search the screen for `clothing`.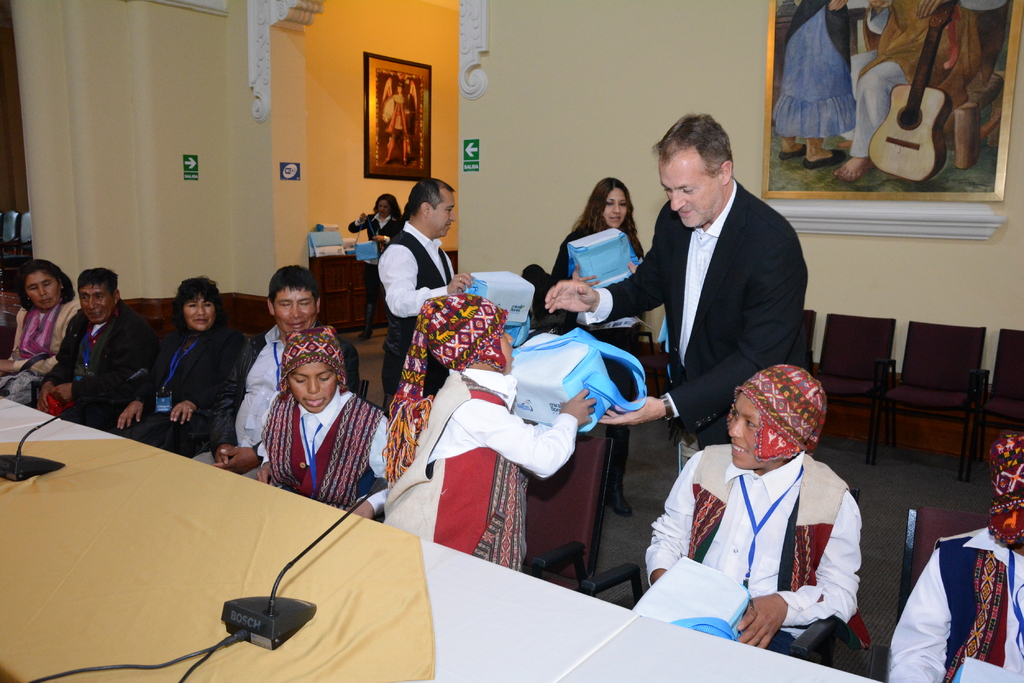
Found at box=[156, 315, 269, 460].
